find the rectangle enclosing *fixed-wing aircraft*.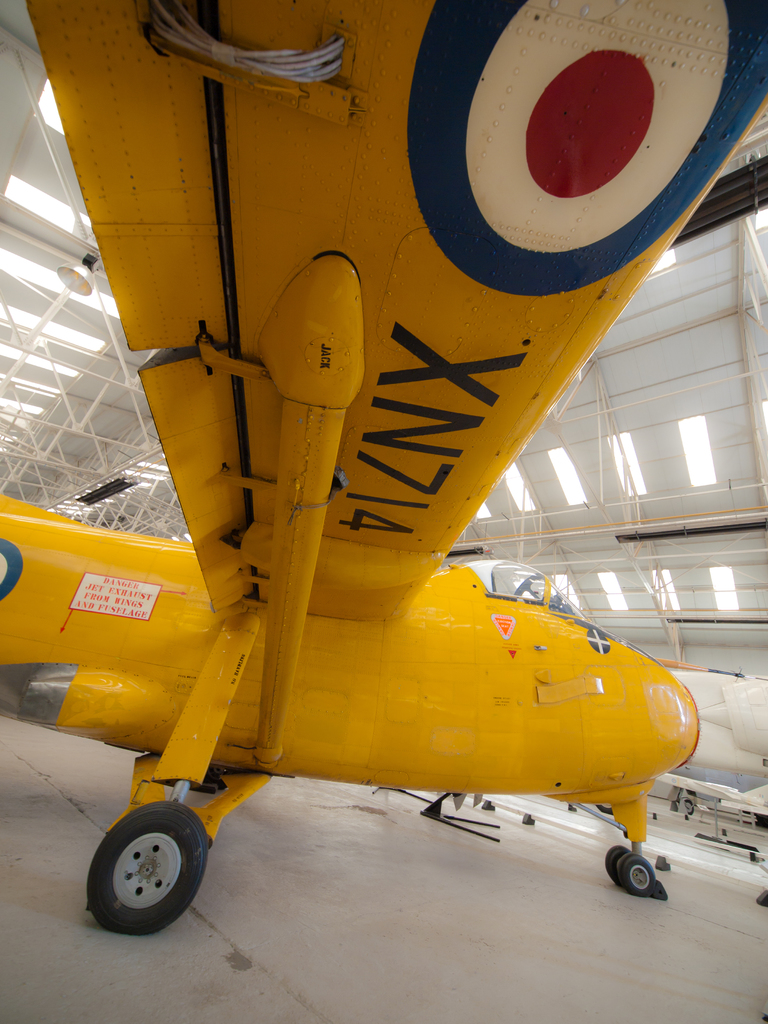
{"x1": 0, "y1": 0, "x2": 767, "y2": 945}.
